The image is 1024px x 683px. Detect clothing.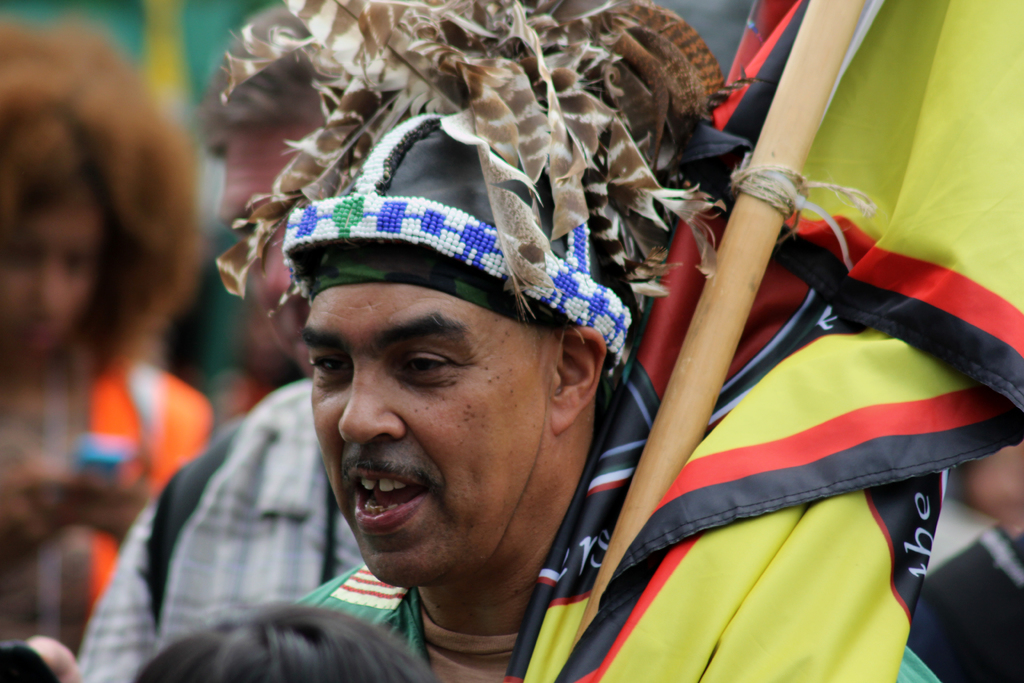
Detection: [left=295, top=563, right=940, bottom=682].
